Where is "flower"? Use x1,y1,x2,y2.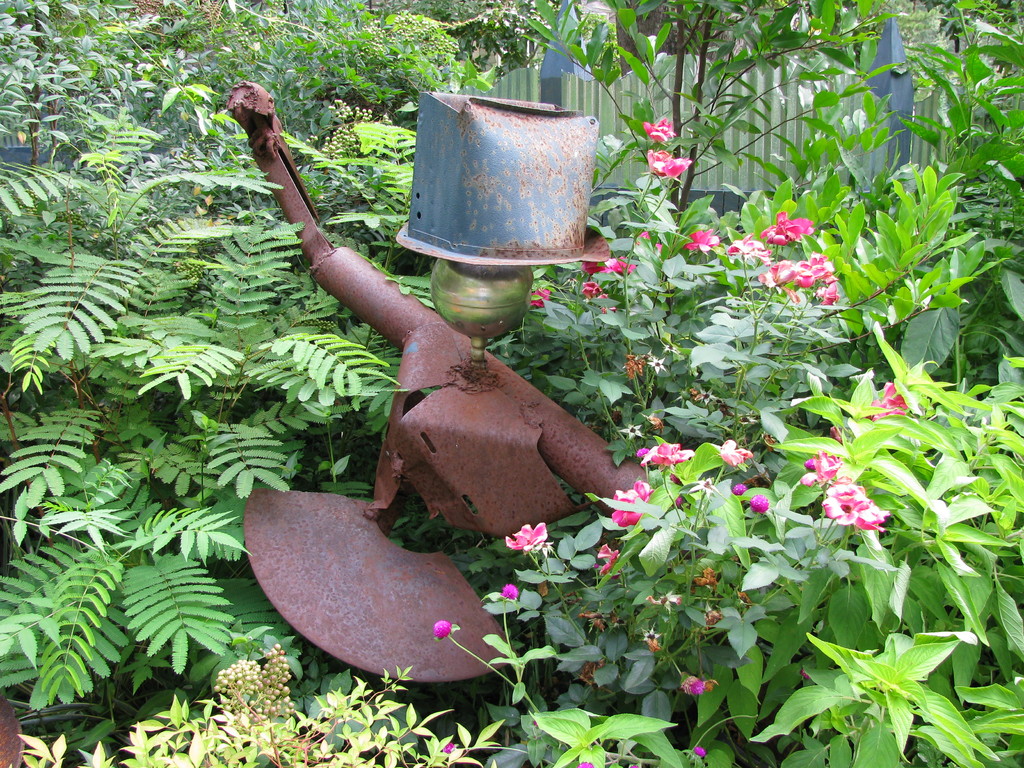
639,114,678,140.
